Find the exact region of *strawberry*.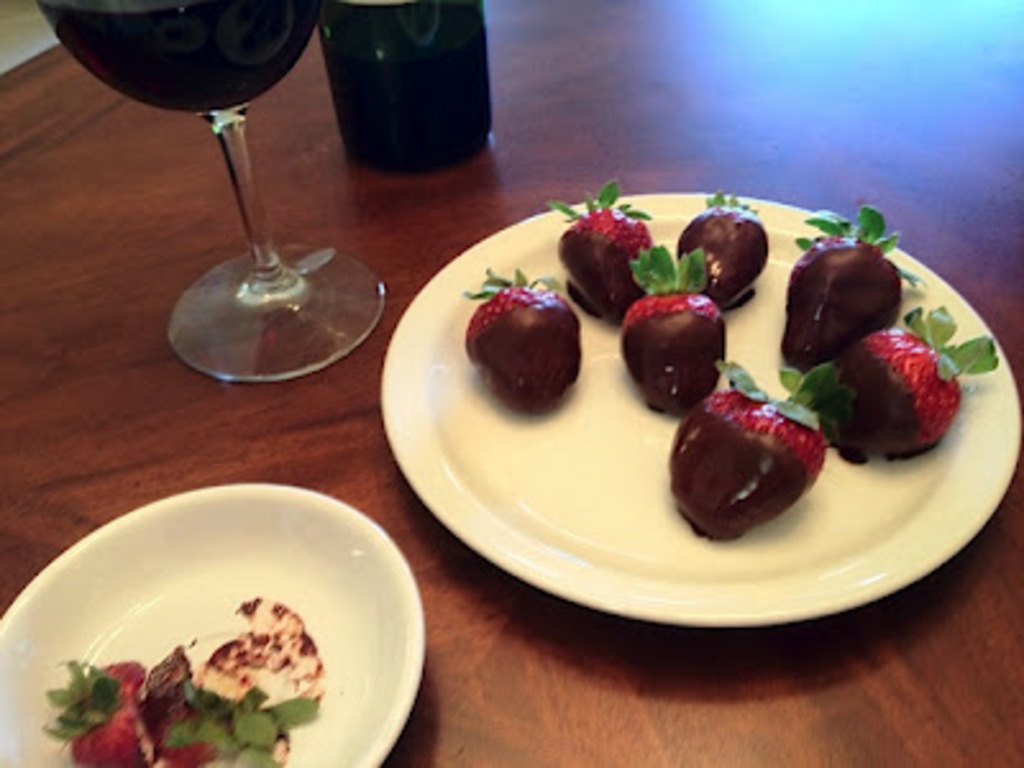
Exact region: <box>443,243,589,415</box>.
